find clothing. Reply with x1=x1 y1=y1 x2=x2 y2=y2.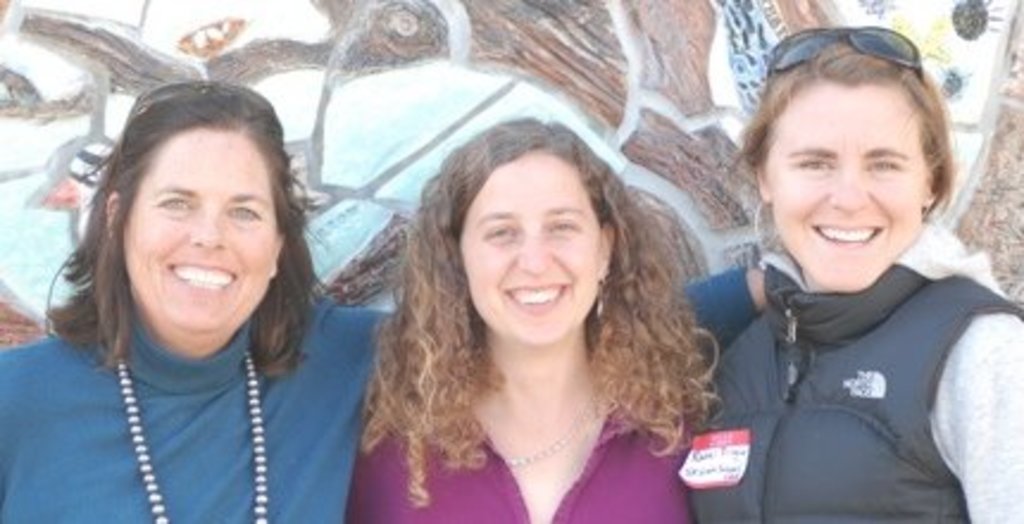
x1=345 y1=388 x2=691 y2=522.
